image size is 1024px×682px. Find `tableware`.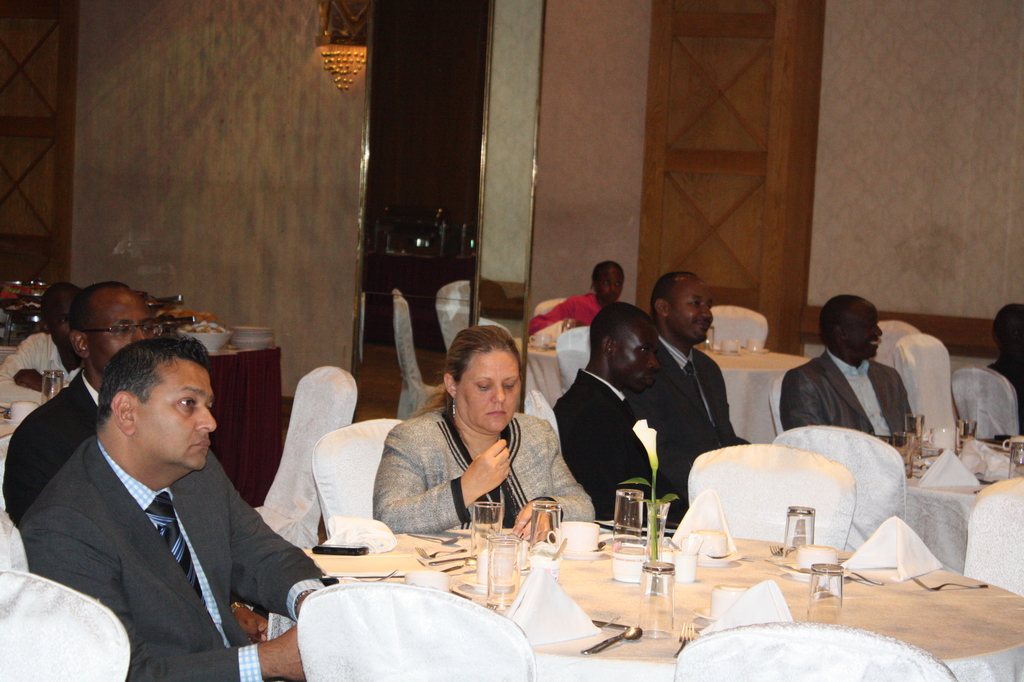
693 328 719 352.
